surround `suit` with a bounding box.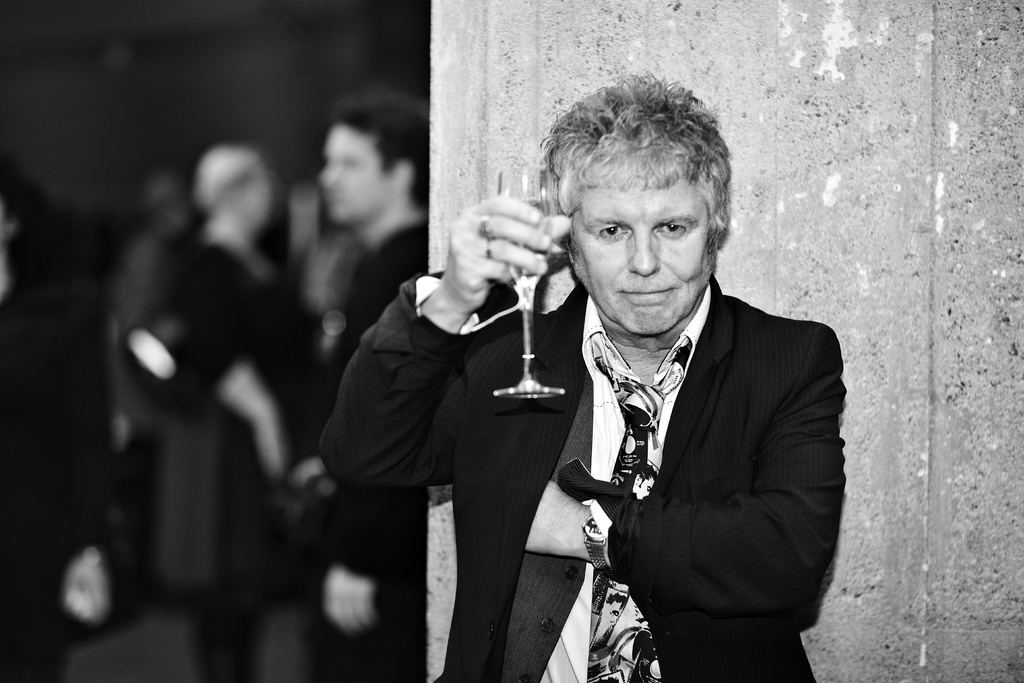
pyautogui.locateOnScreen(404, 165, 836, 664).
